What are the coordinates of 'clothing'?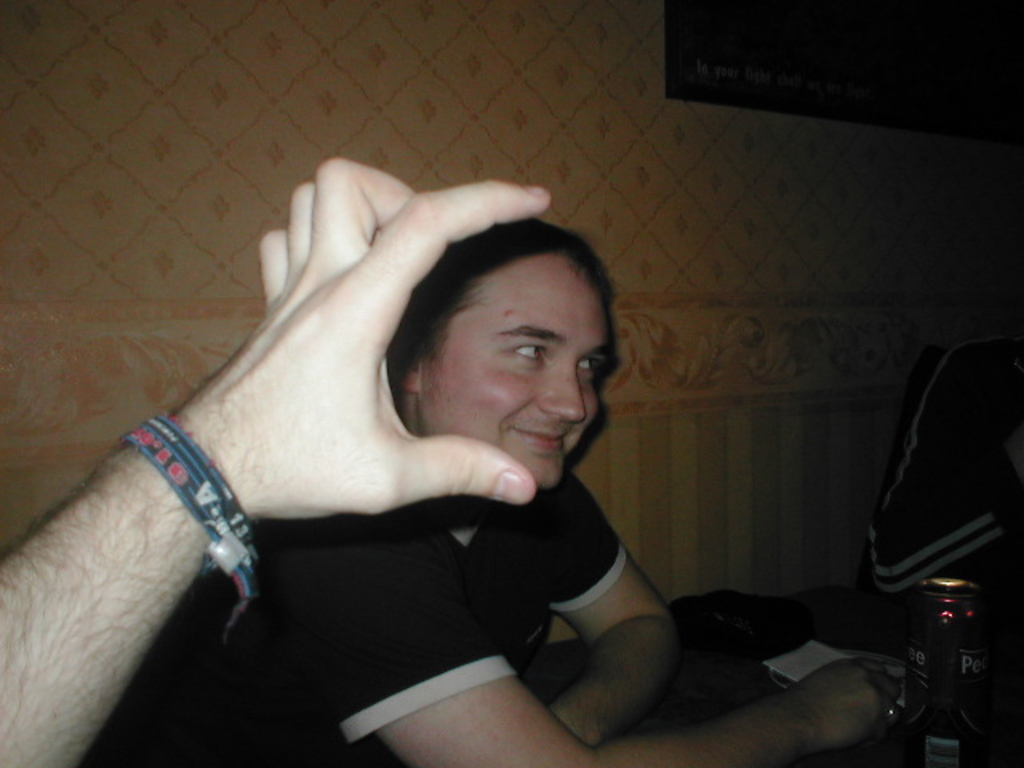
75 467 629 766.
